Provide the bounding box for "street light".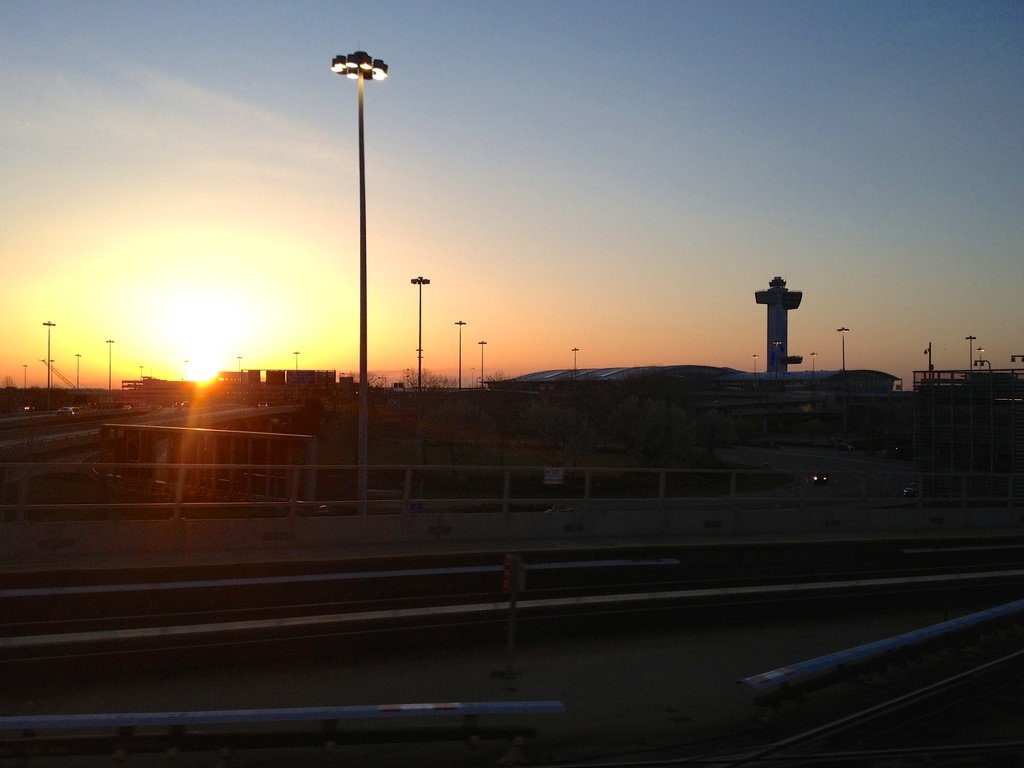
bbox=[978, 349, 983, 368].
